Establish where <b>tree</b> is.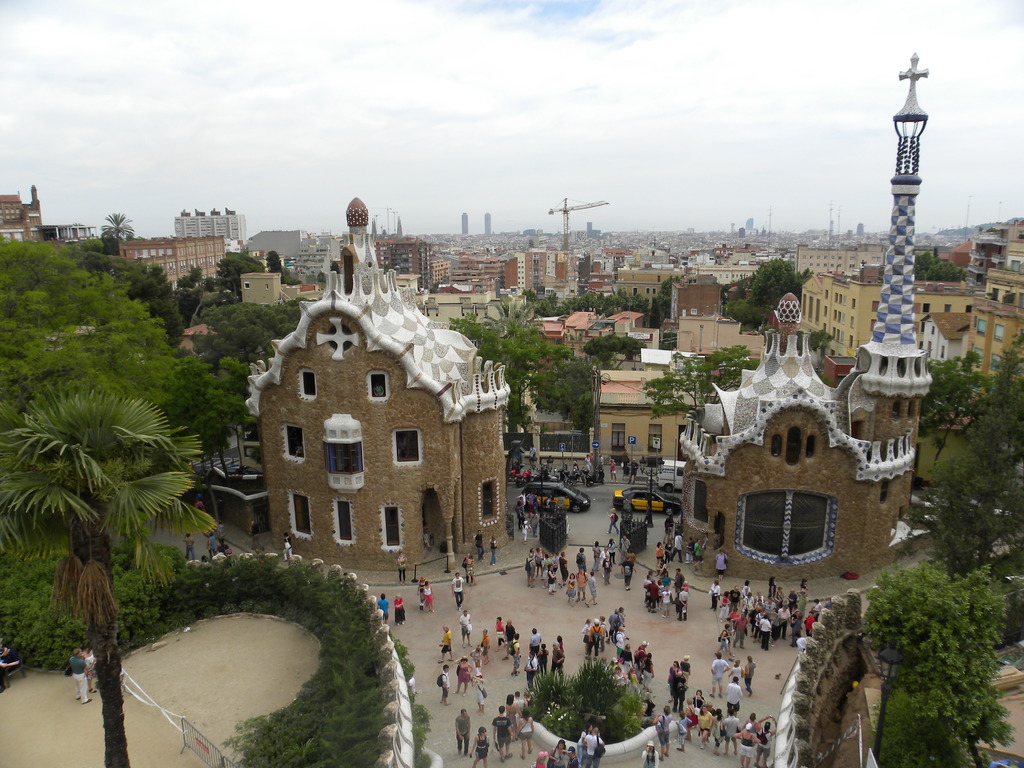
Established at box(719, 254, 817, 324).
